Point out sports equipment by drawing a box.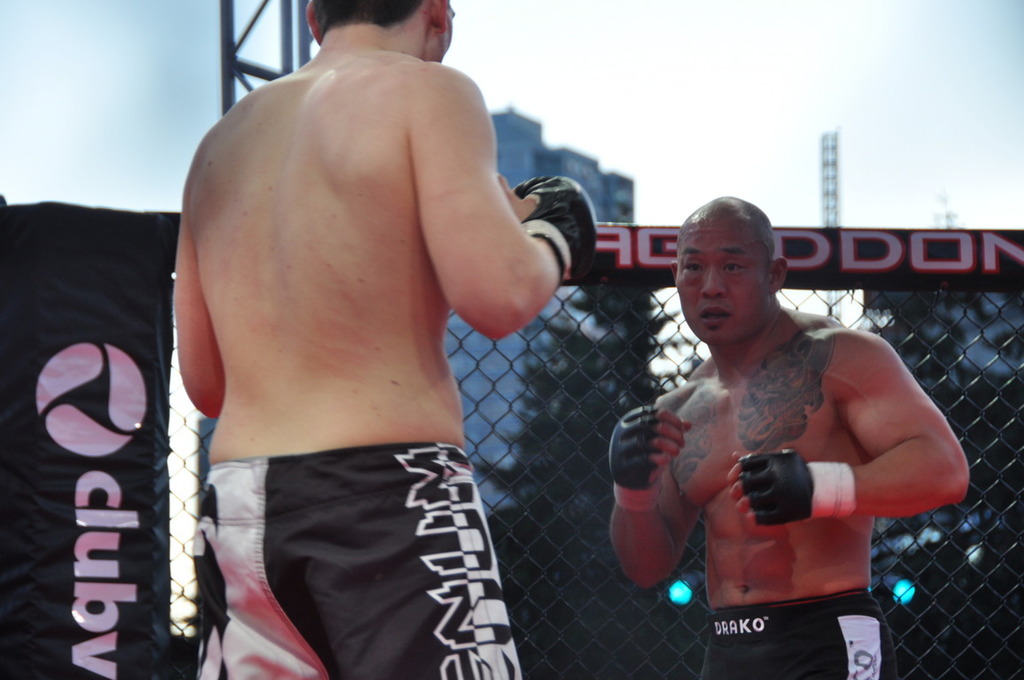
741 452 856 520.
